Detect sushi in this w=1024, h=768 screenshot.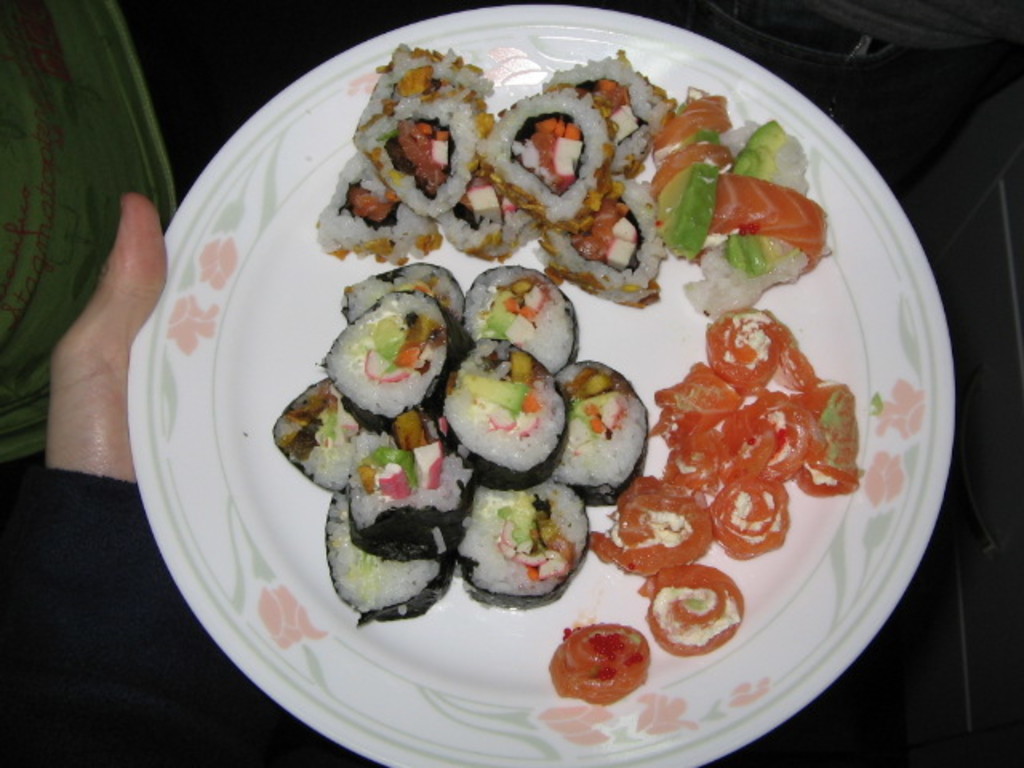
Detection: rect(448, 354, 566, 483).
